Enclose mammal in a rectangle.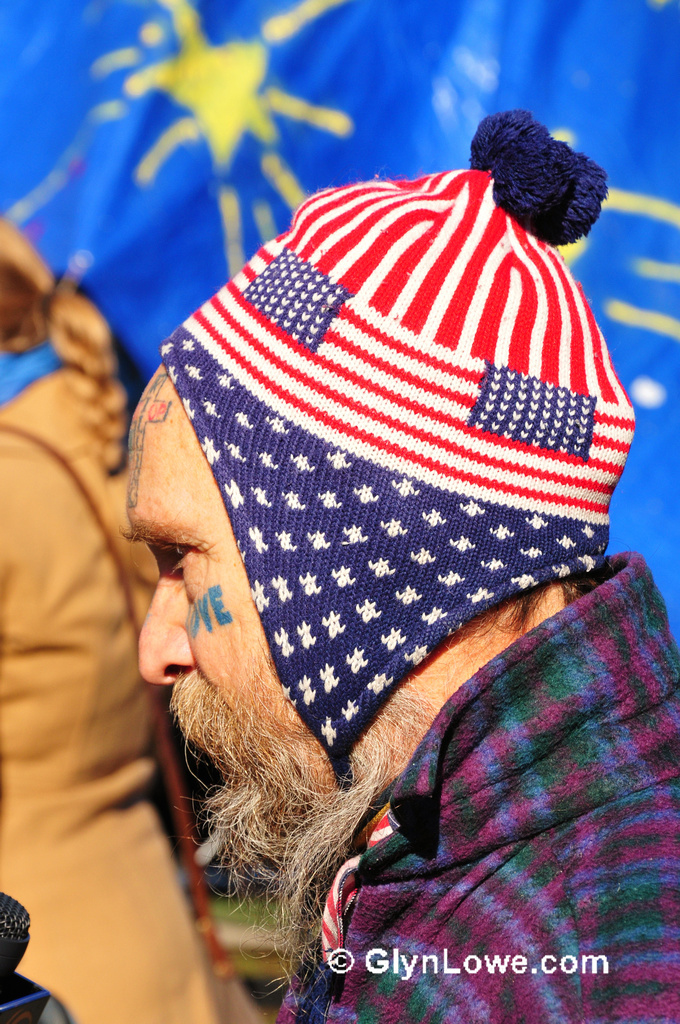
bbox(0, 265, 229, 1023).
